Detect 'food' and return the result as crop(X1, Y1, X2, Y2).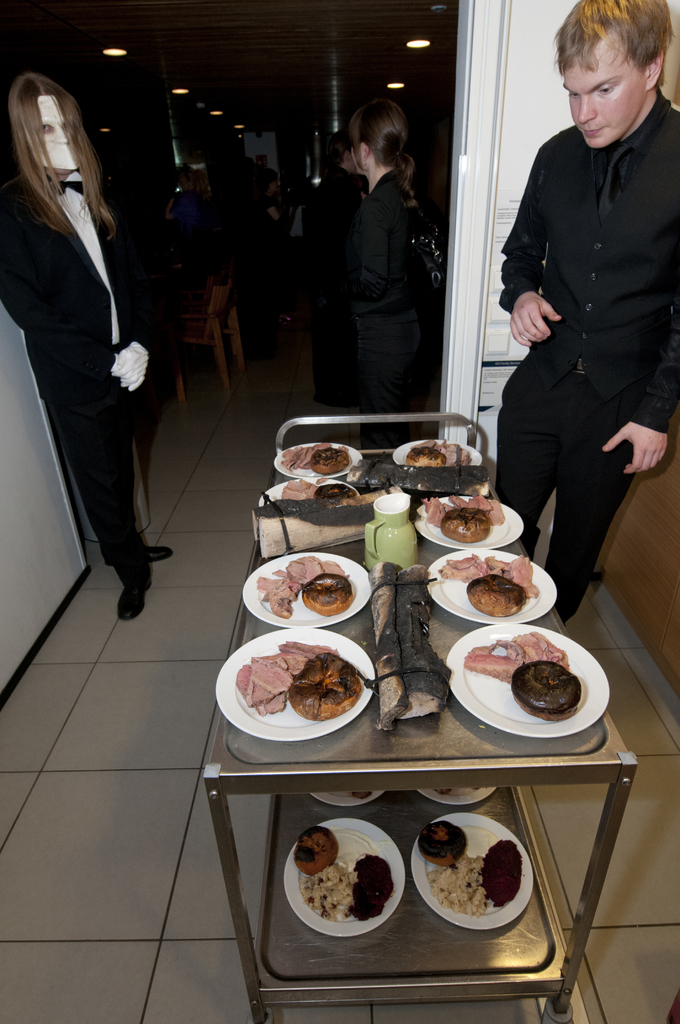
crop(439, 506, 492, 542).
